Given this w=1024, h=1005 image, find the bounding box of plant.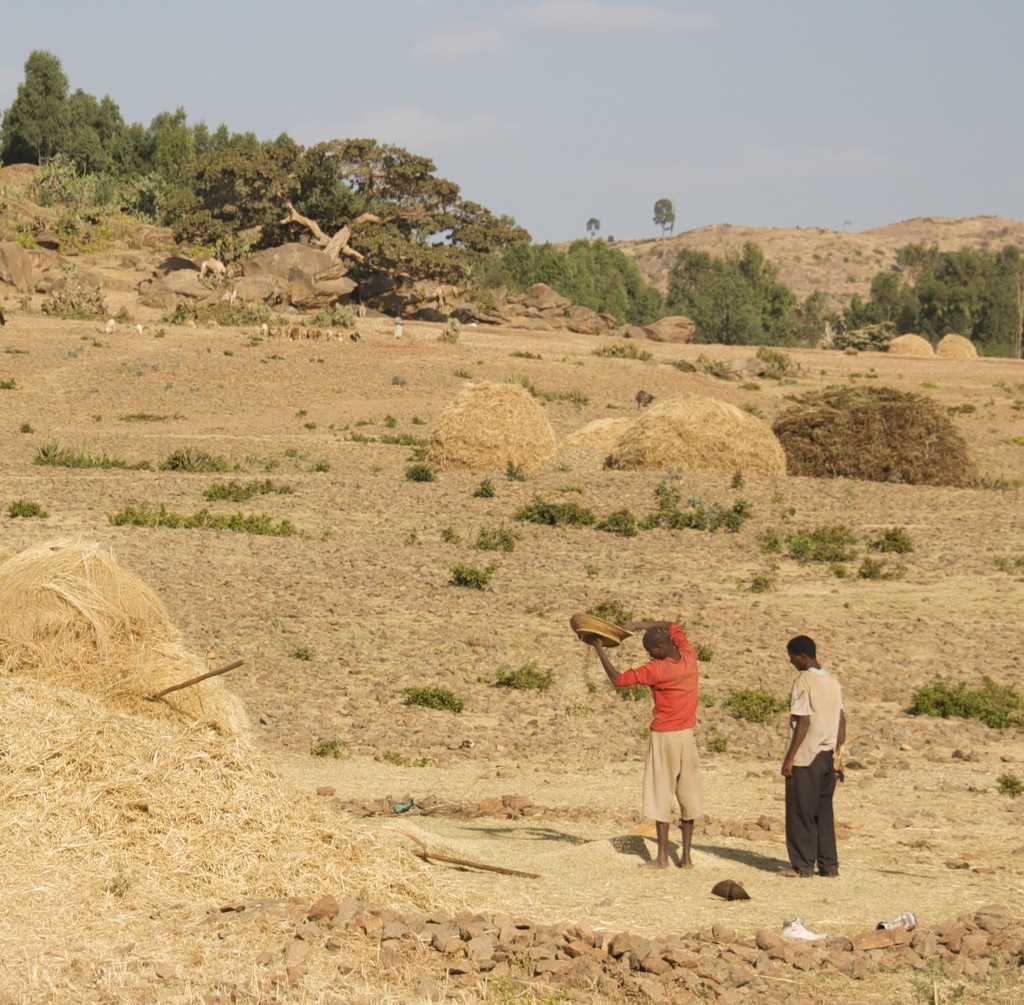
730:471:742:486.
